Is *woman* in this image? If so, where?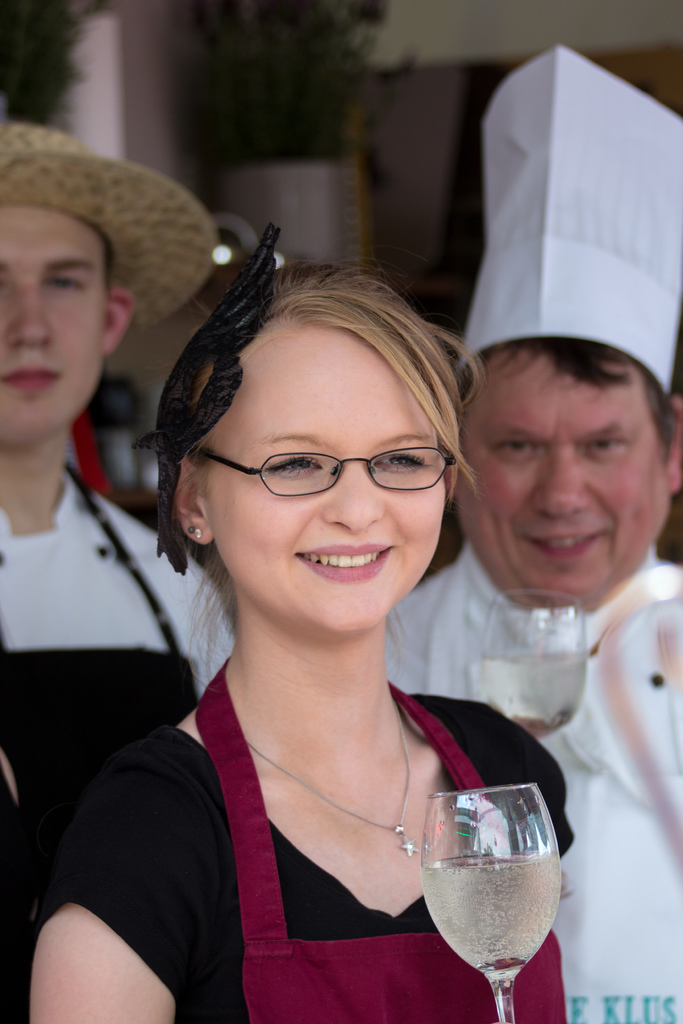
Yes, at rect(78, 218, 555, 1023).
